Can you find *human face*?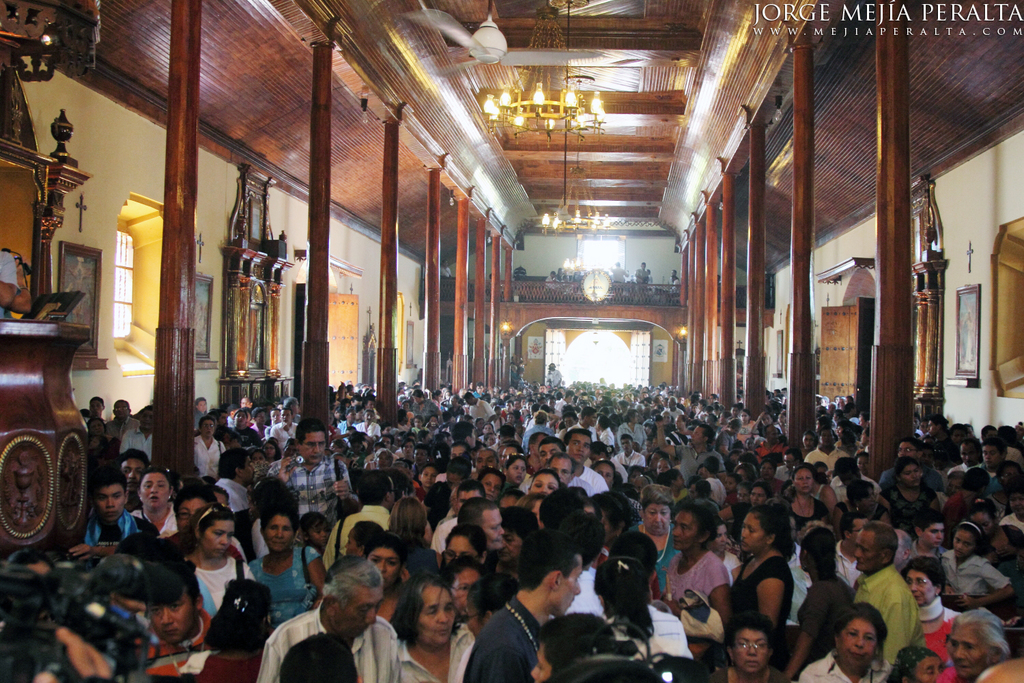
Yes, bounding box: 251/449/266/462.
